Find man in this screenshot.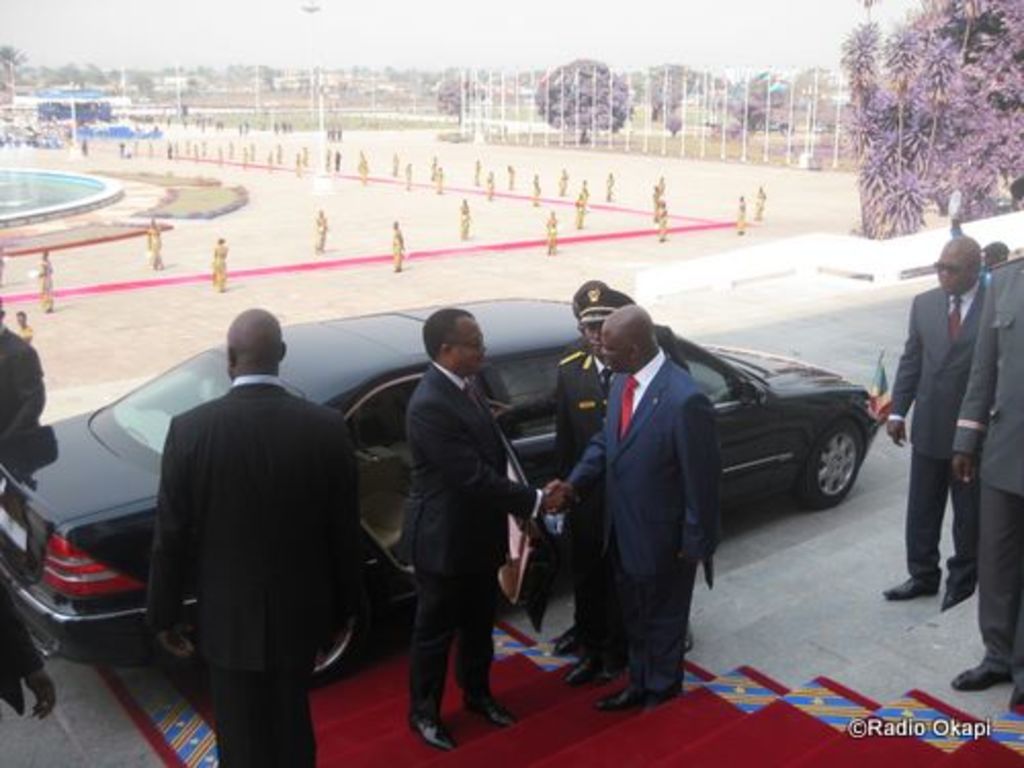
The bounding box for man is select_region(211, 236, 229, 295).
